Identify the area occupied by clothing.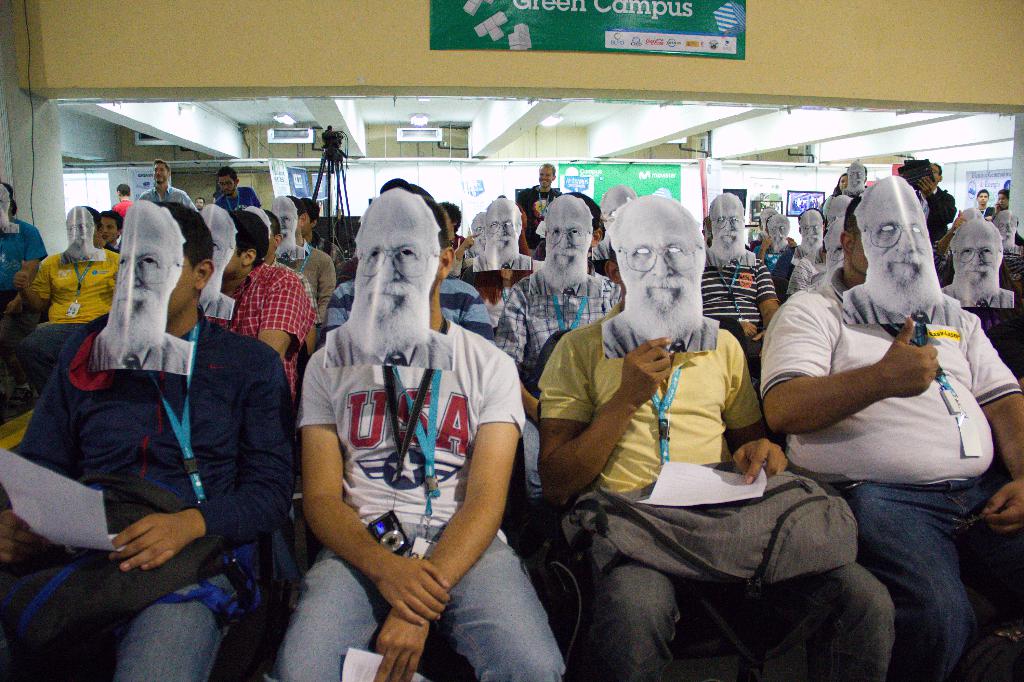
Area: l=320, t=275, r=495, b=346.
